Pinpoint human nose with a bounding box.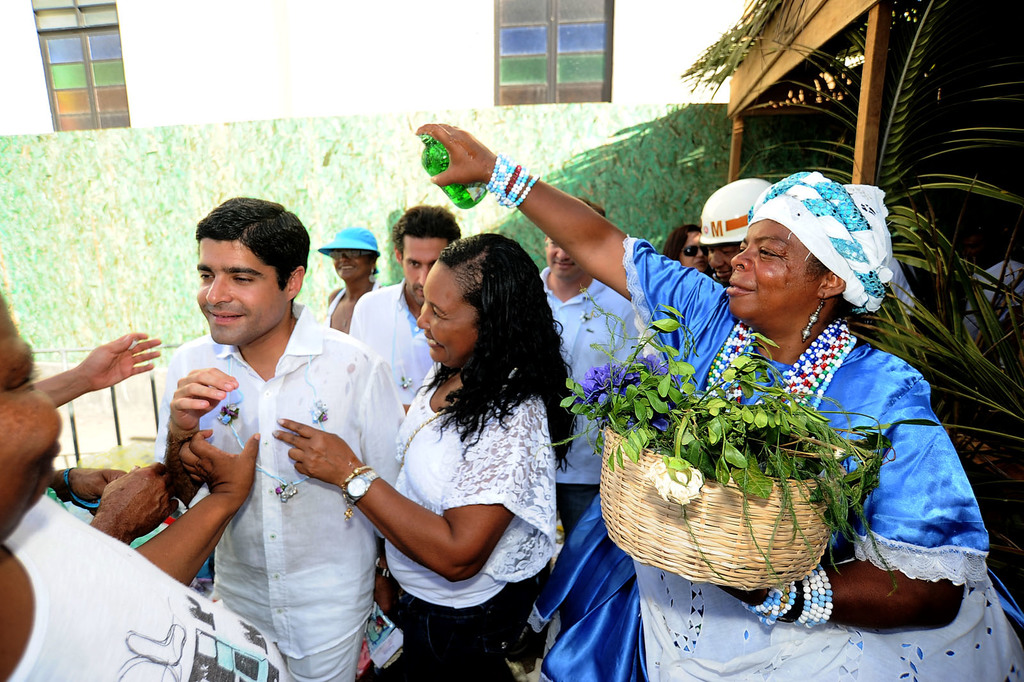
(555, 246, 570, 261).
